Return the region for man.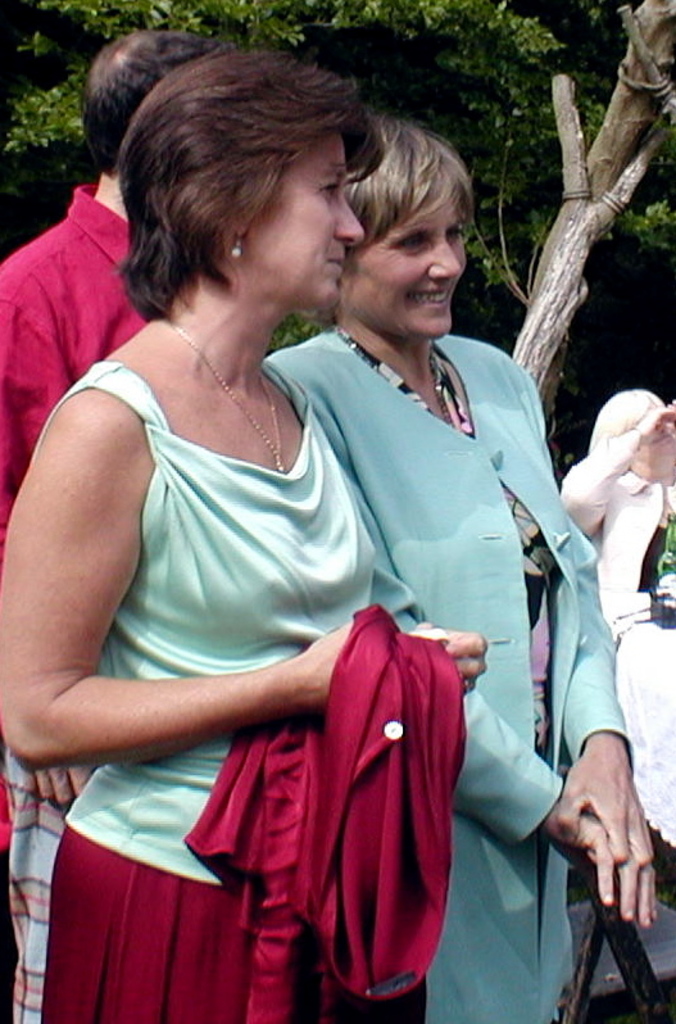
select_region(0, 30, 223, 570).
